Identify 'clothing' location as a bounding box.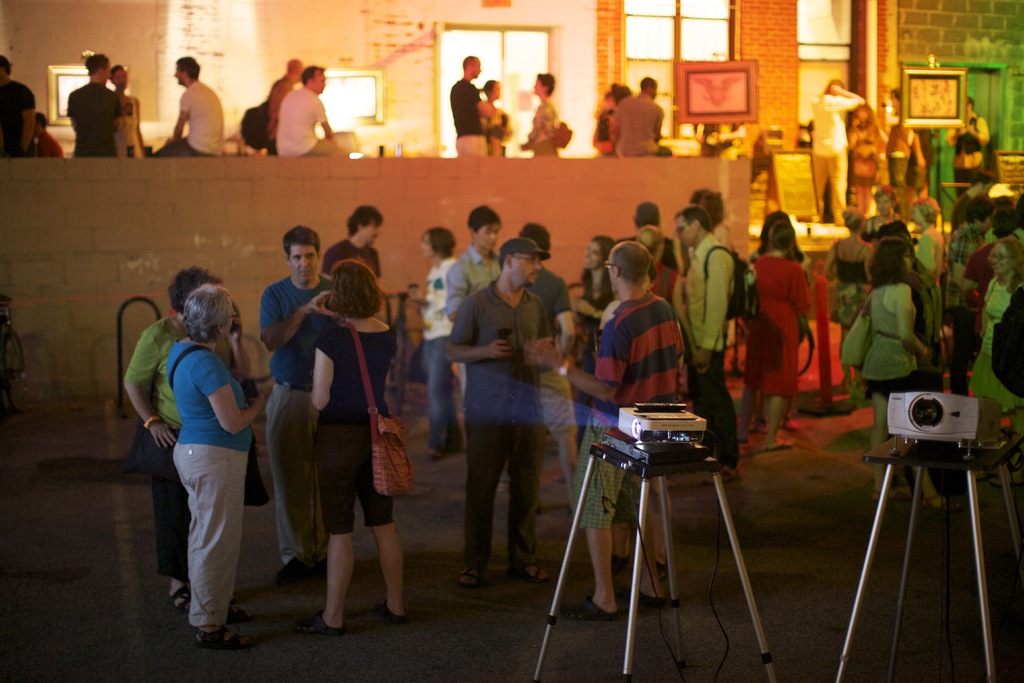
<region>851, 125, 888, 219</region>.
